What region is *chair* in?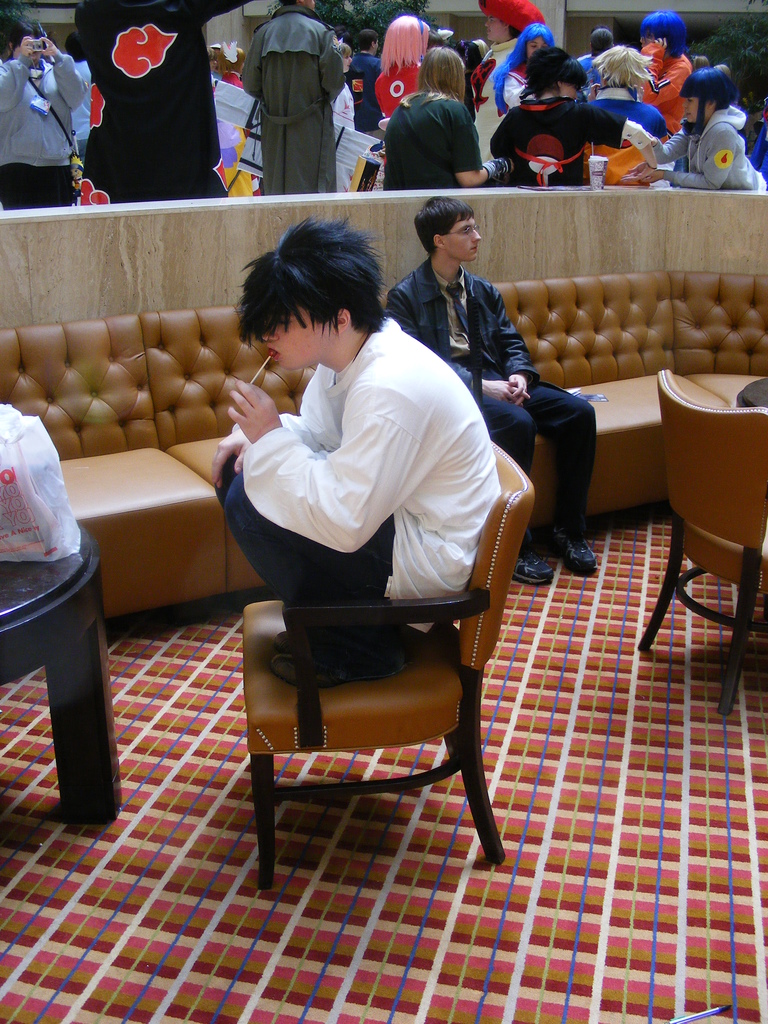
left=233, top=468, right=516, bottom=903.
